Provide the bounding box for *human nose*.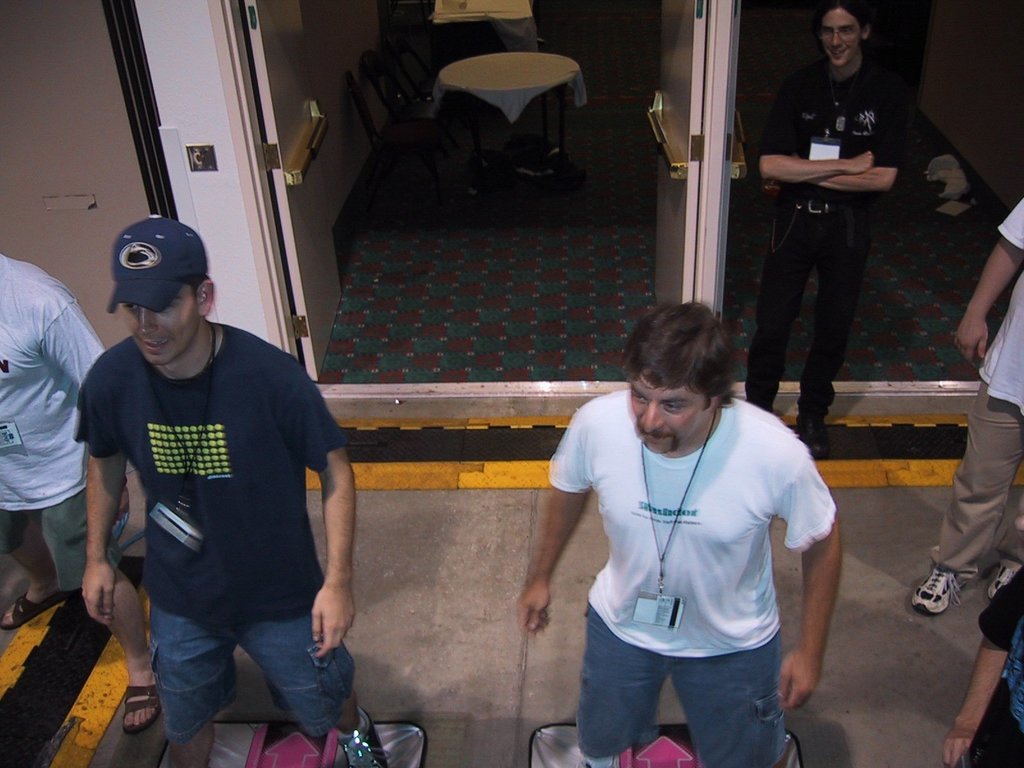
(830, 30, 845, 51).
